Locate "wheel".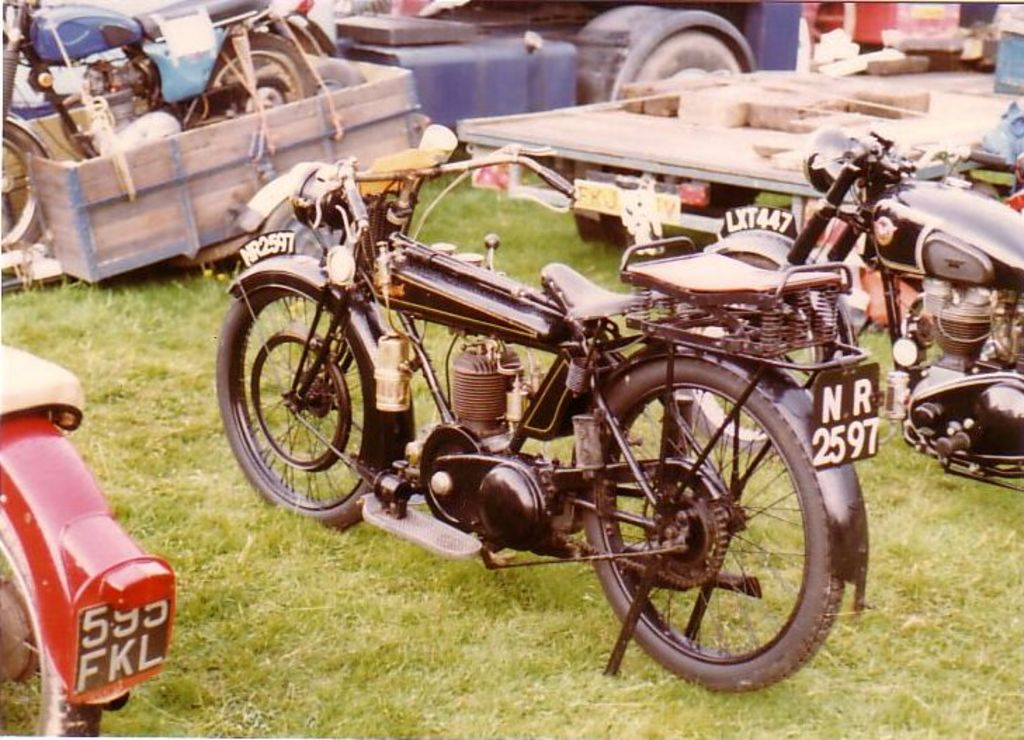
Bounding box: detection(208, 32, 317, 110).
